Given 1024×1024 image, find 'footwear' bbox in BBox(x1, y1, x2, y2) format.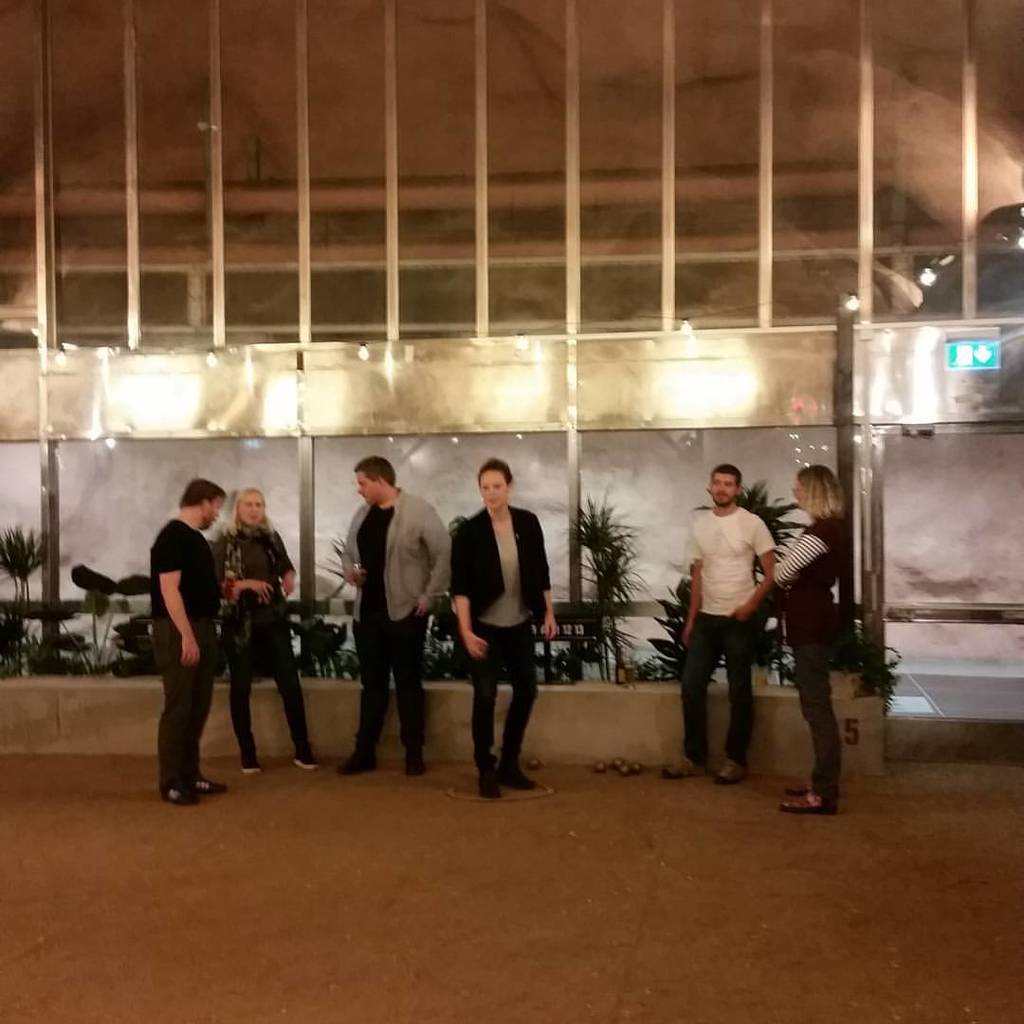
BBox(780, 779, 810, 790).
